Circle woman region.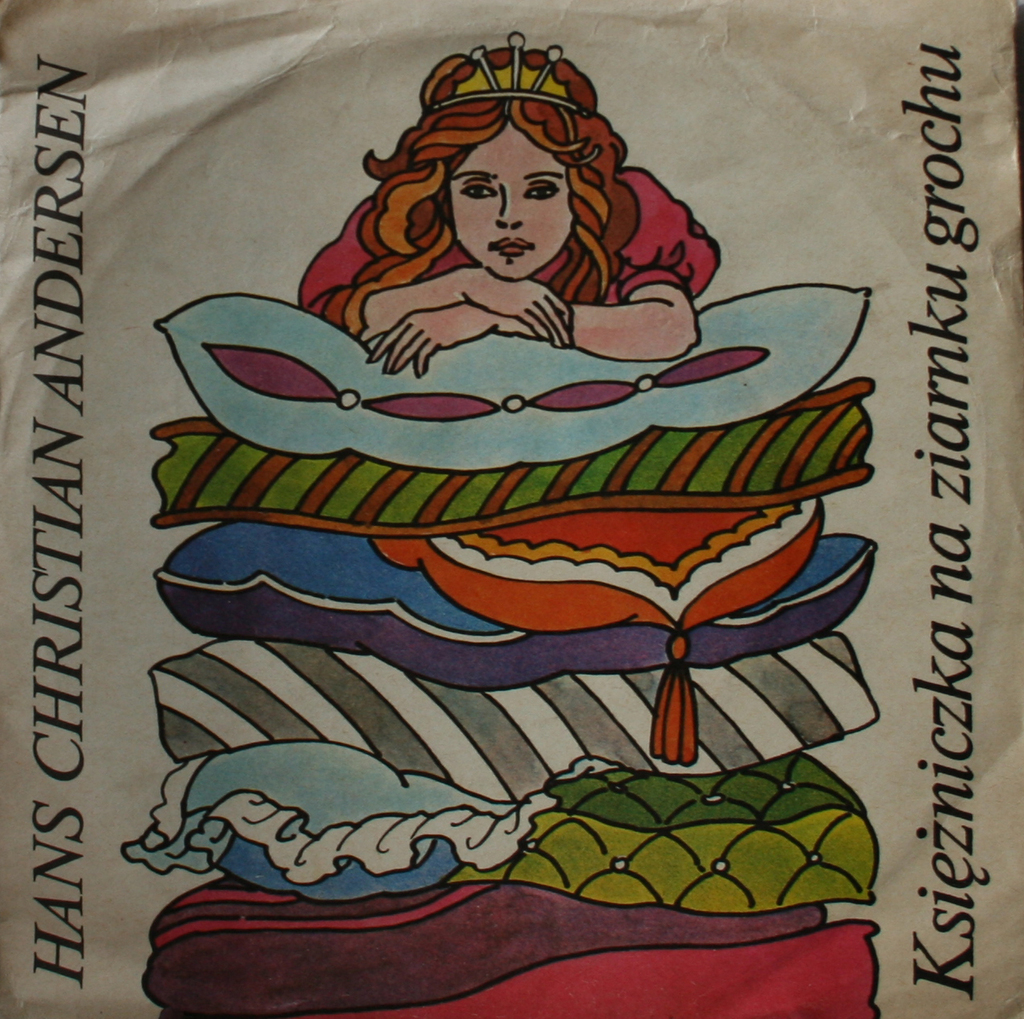
Region: x1=298 y1=26 x2=721 y2=372.
